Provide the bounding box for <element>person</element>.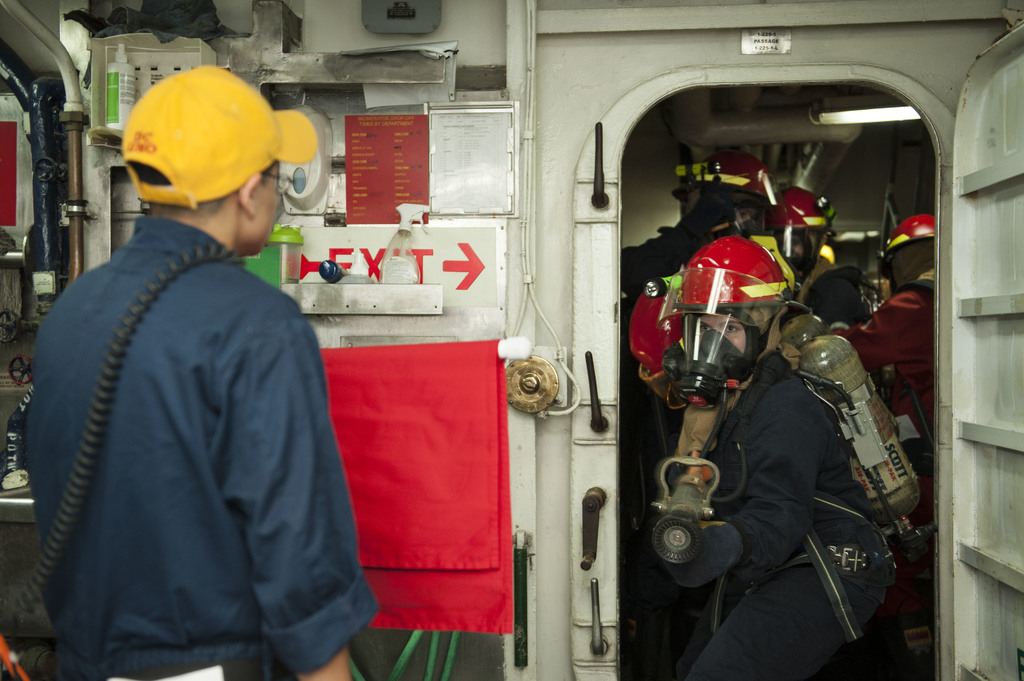
bbox=[767, 183, 863, 333].
